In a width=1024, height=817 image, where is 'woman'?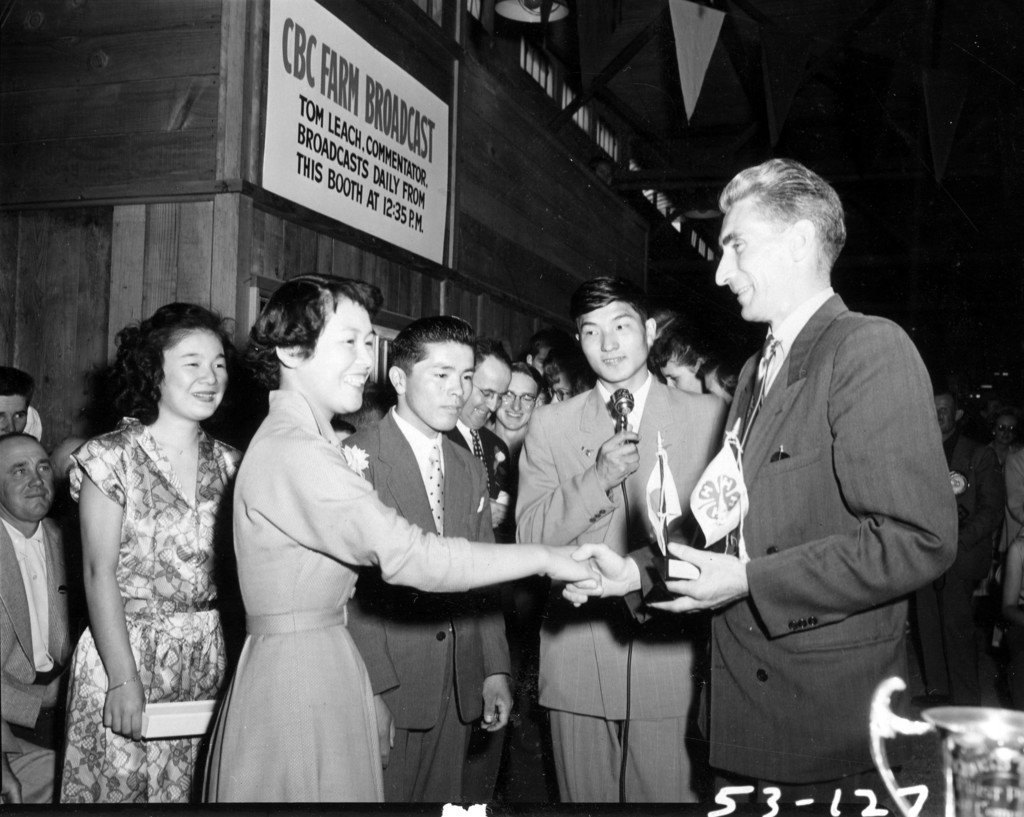
Rect(56, 289, 246, 784).
